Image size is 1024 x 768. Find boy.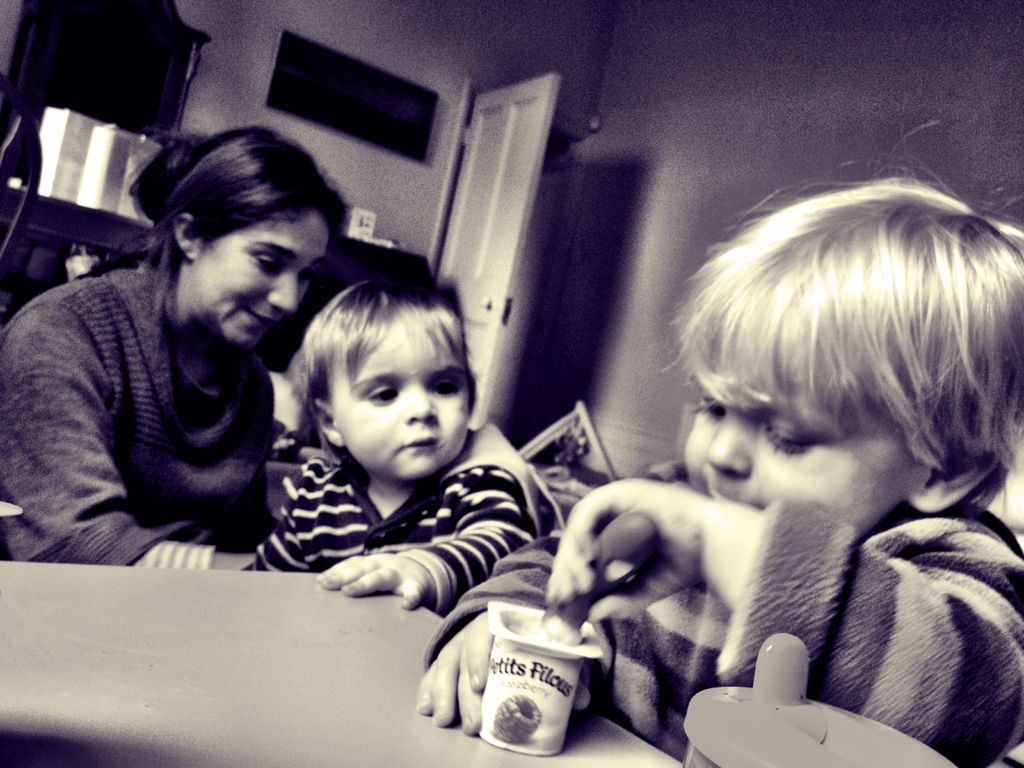
(x1=417, y1=120, x2=1023, y2=761).
